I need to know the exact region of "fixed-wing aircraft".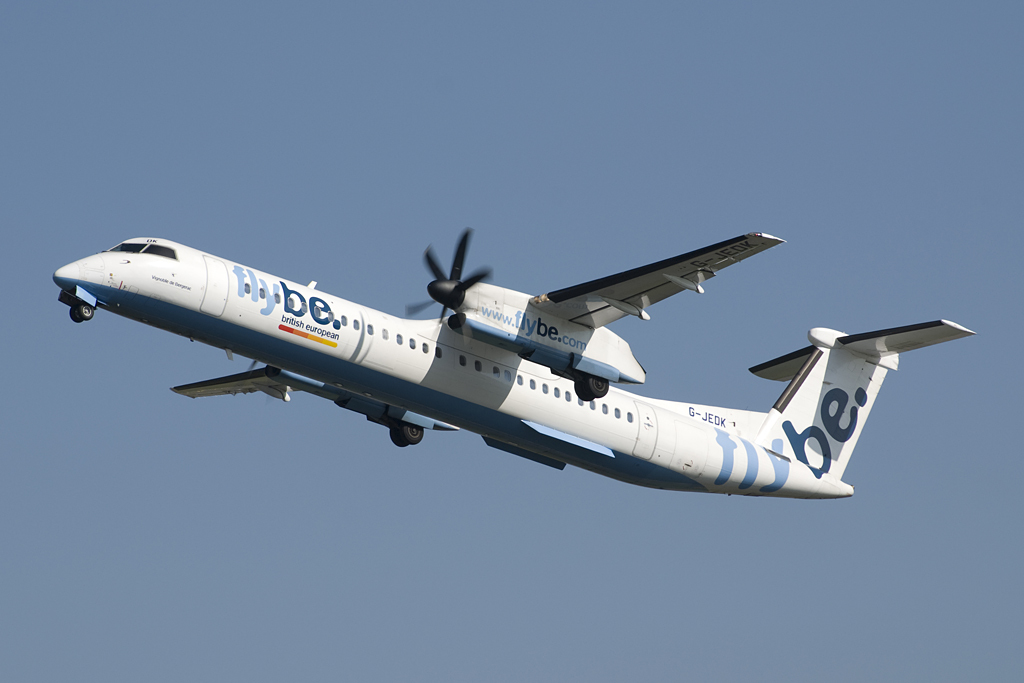
Region: x1=52 y1=226 x2=976 y2=496.
